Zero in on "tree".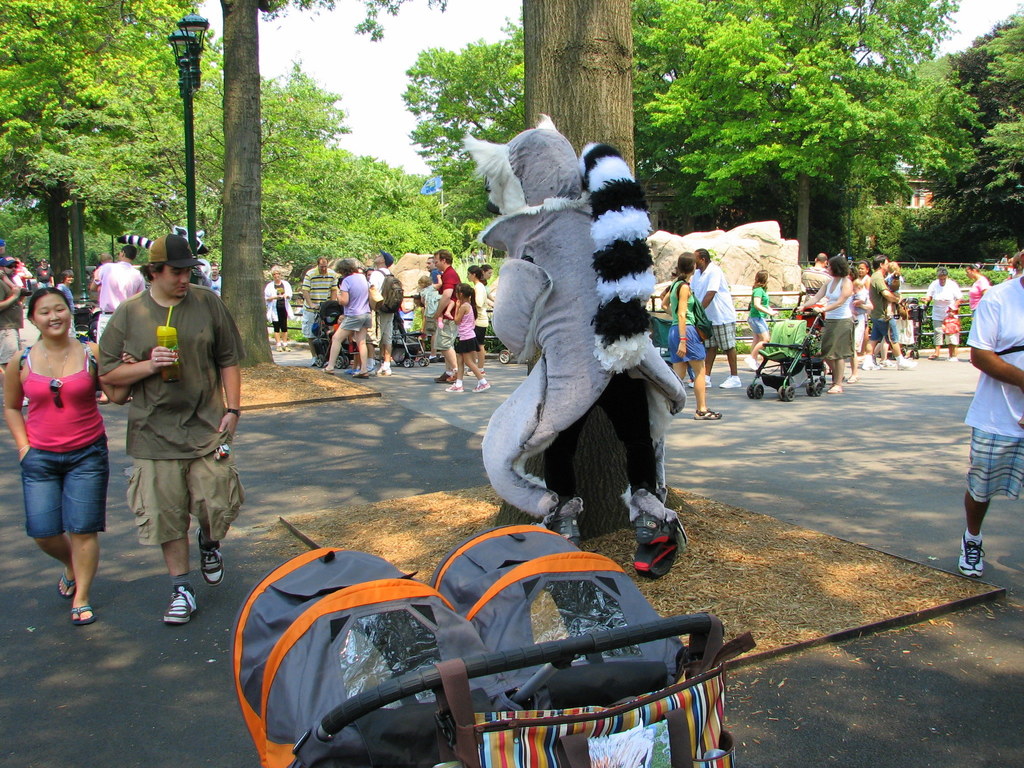
Zeroed in: 493, 0, 689, 540.
